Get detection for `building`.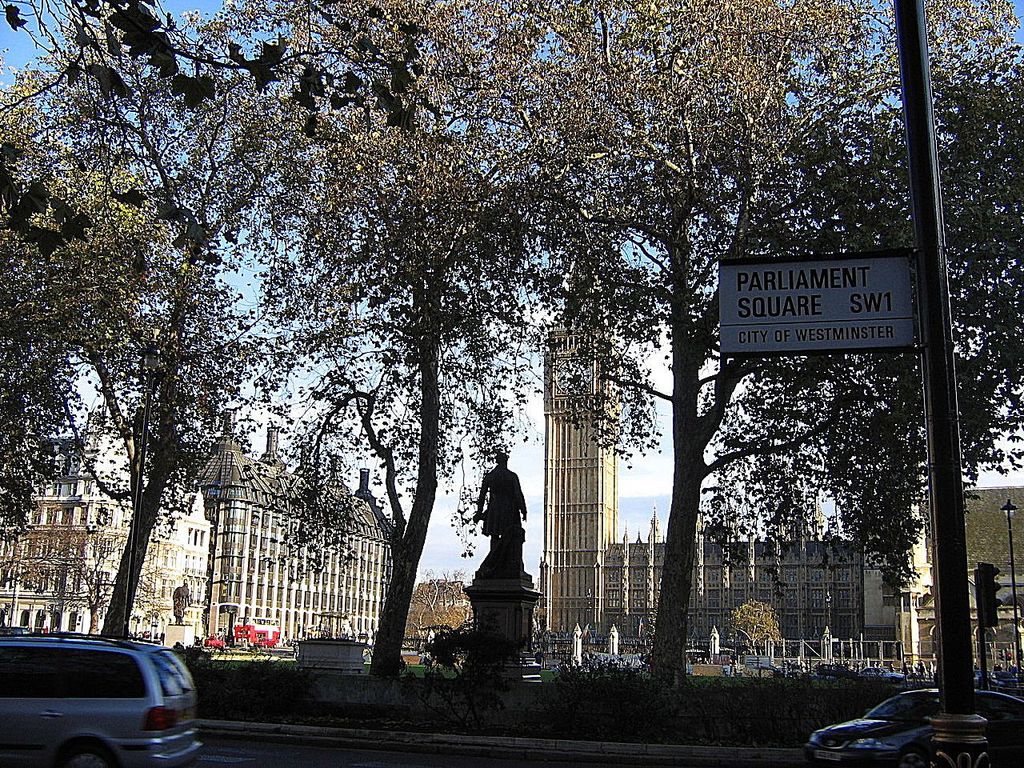
Detection: box(0, 411, 394, 655).
